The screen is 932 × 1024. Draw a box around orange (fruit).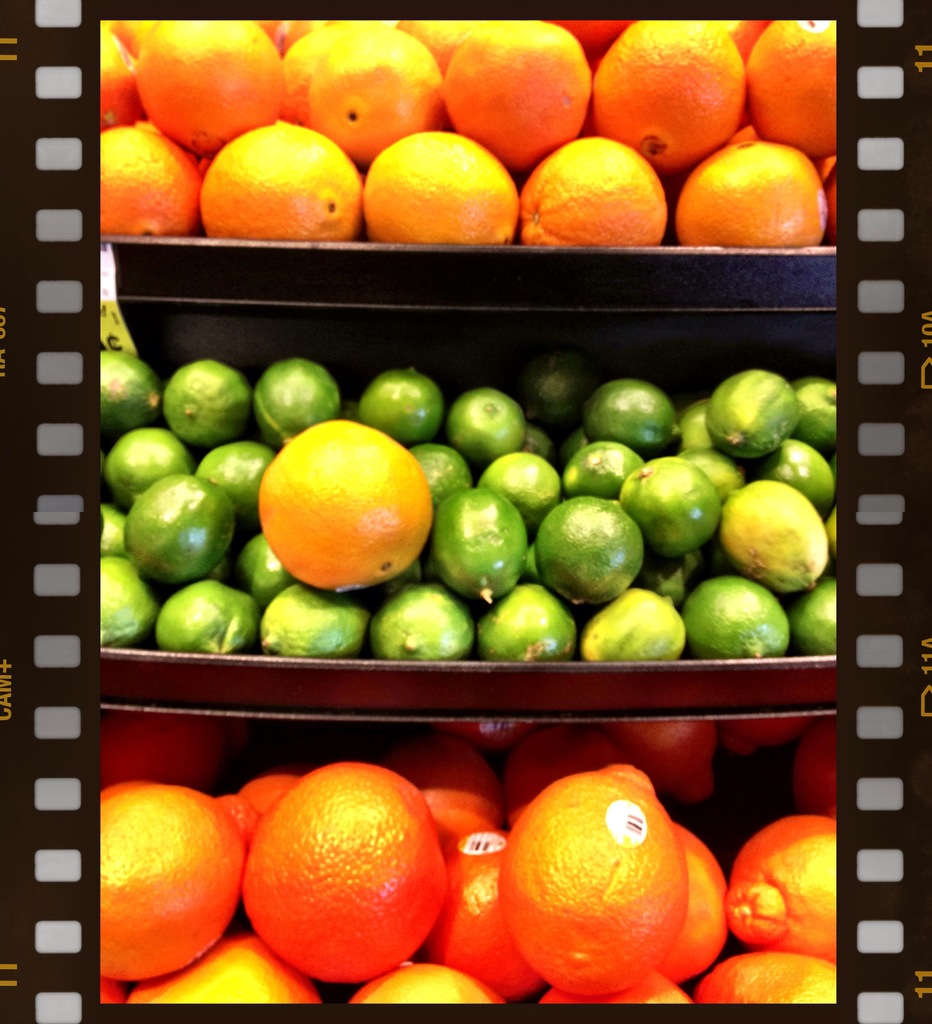
x1=99 y1=568 x2=158 y2=650.
